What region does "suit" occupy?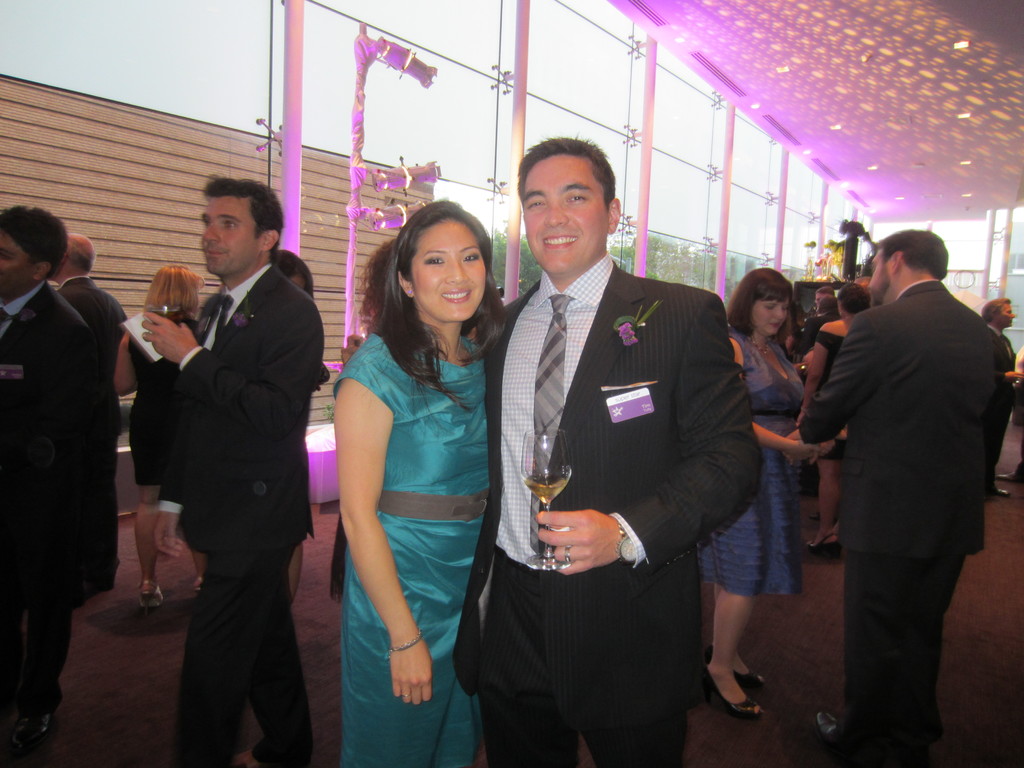
pyautogui.locateOnScreen(159, 268, 329, 767).
